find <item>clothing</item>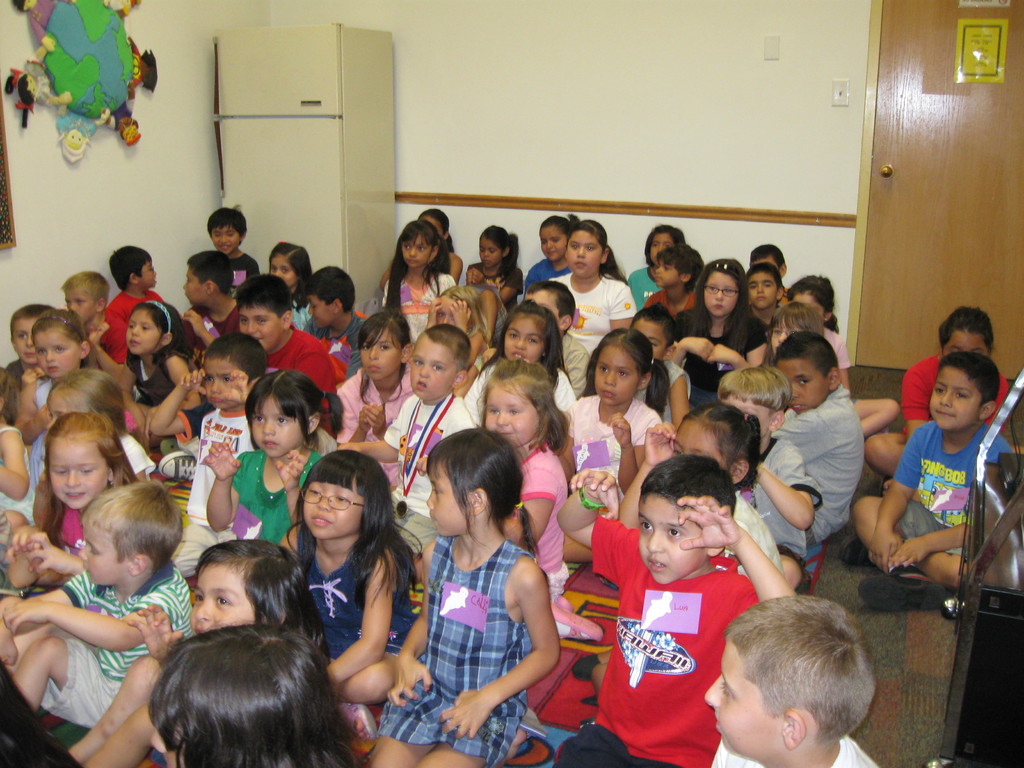
select_region(227, 253, 260, 294)
